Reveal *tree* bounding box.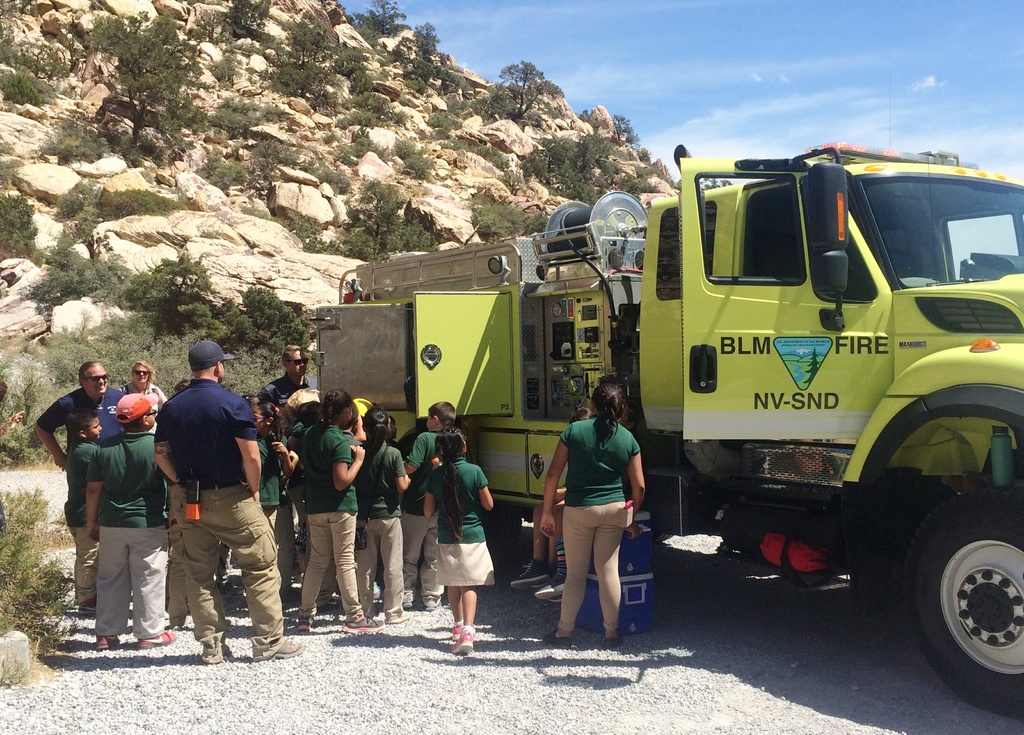
Revealed: 341 134 364 166.
